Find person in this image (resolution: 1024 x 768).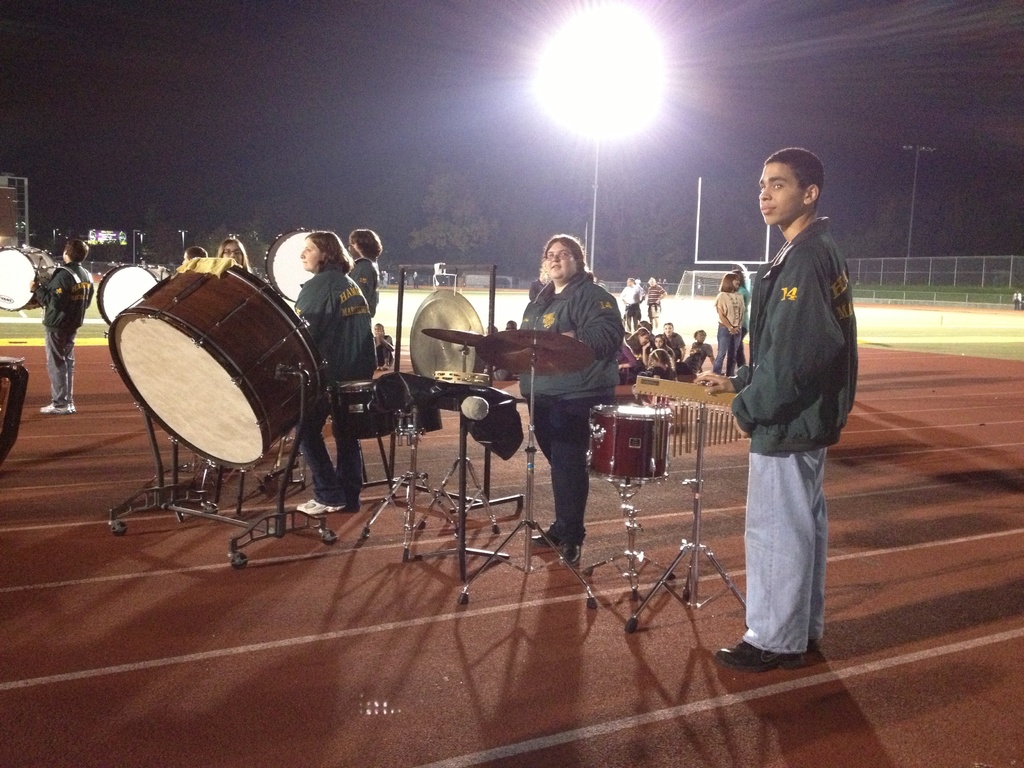
[218, 241, 253, 280].
